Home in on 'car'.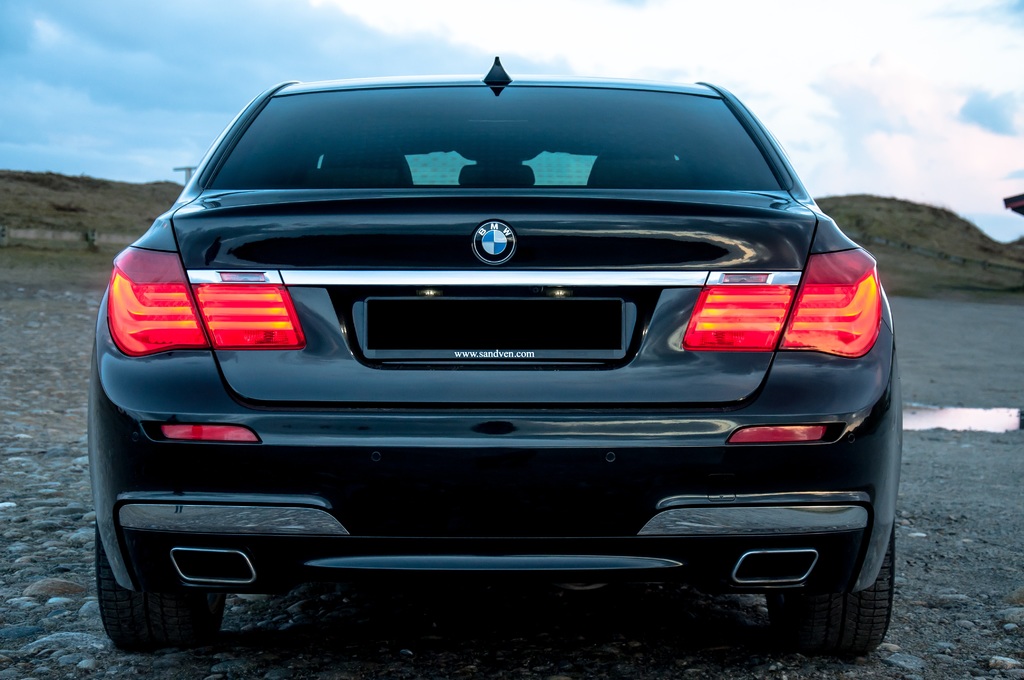
Homed in at bbox(81, 53, 884, 679).
